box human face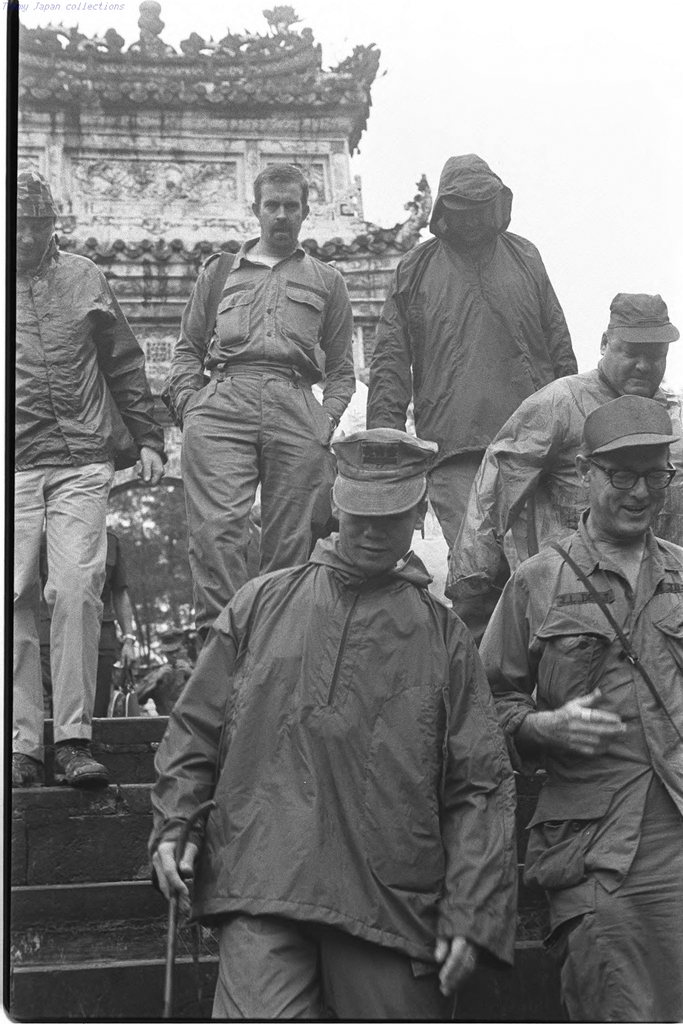
BBox(446, 209, 491, 239)
